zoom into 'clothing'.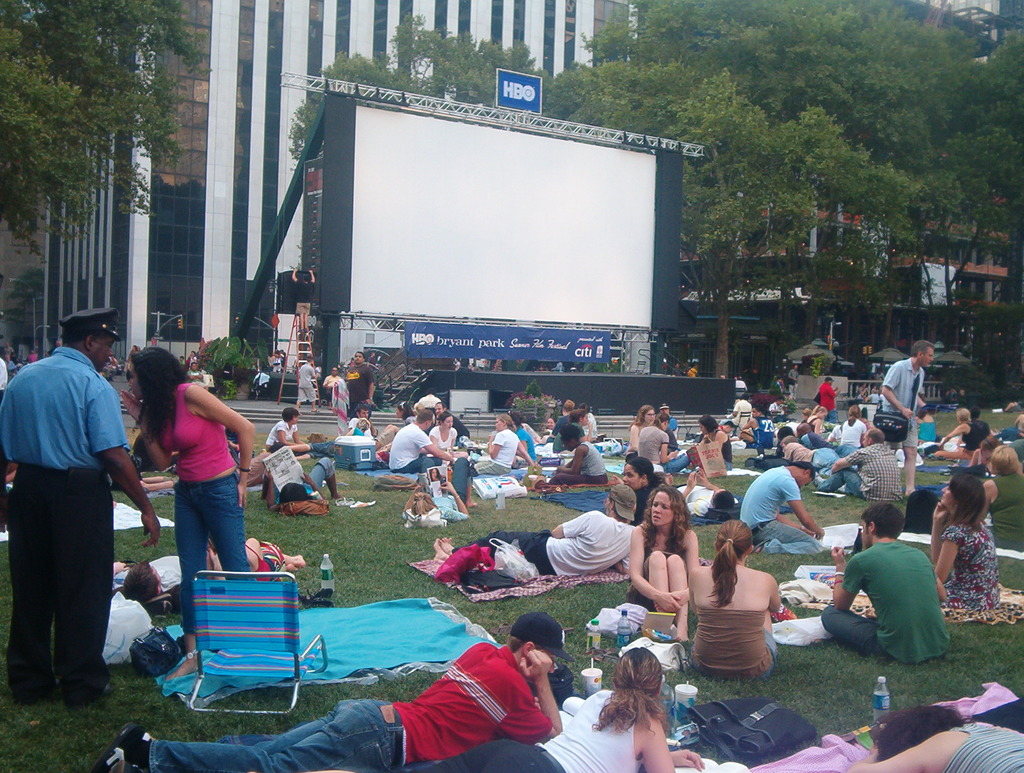
Zoom target: (x1=784, y1=439, x2=811, y2=460).
